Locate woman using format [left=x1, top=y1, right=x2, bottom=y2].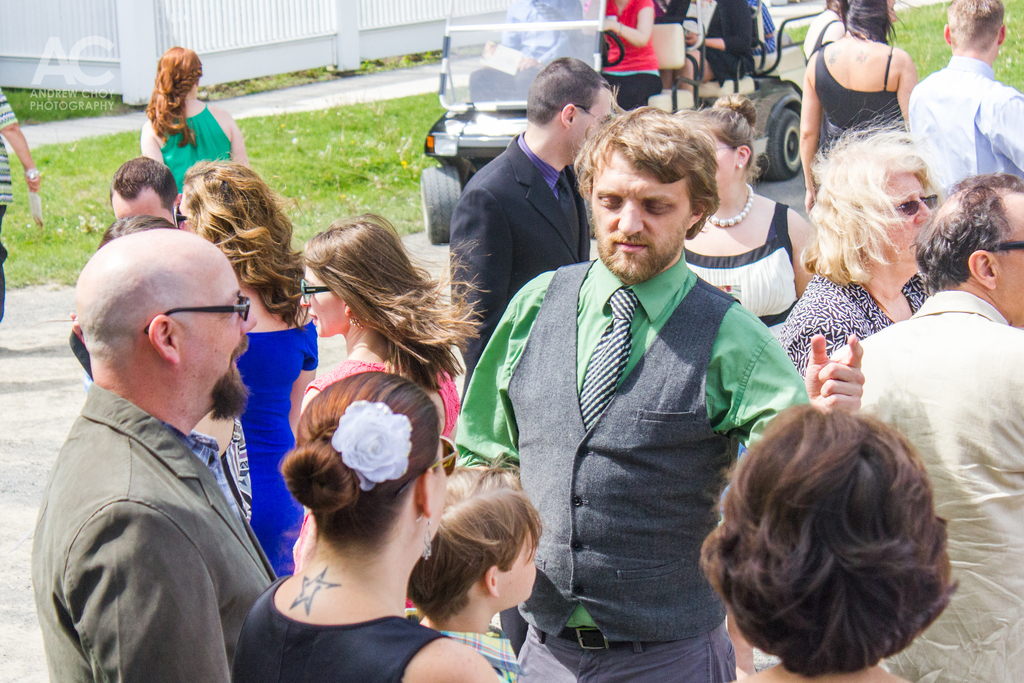
[left=803, top=0, right=839, bottom=68].
